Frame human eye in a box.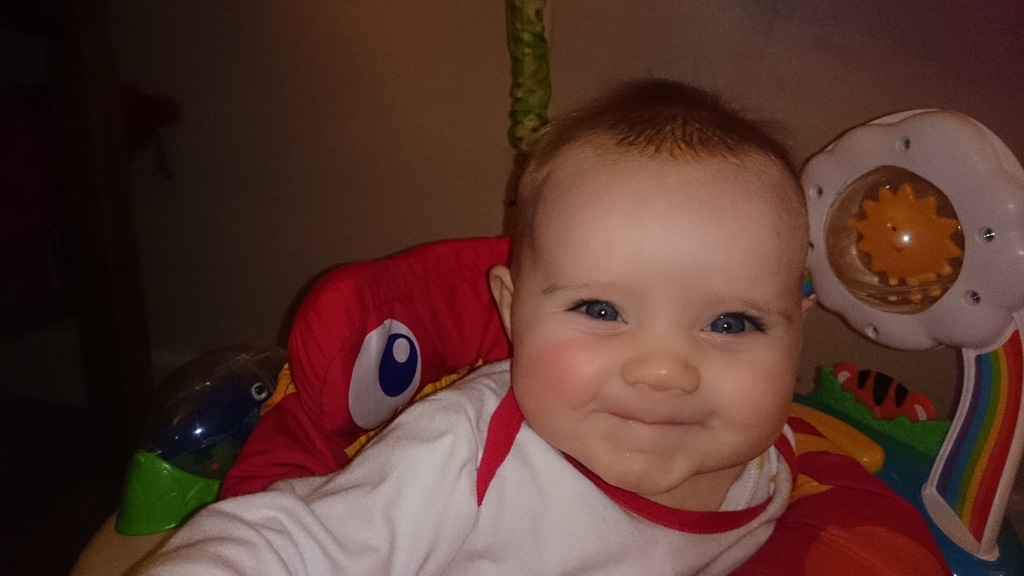
563:292:632:335.
